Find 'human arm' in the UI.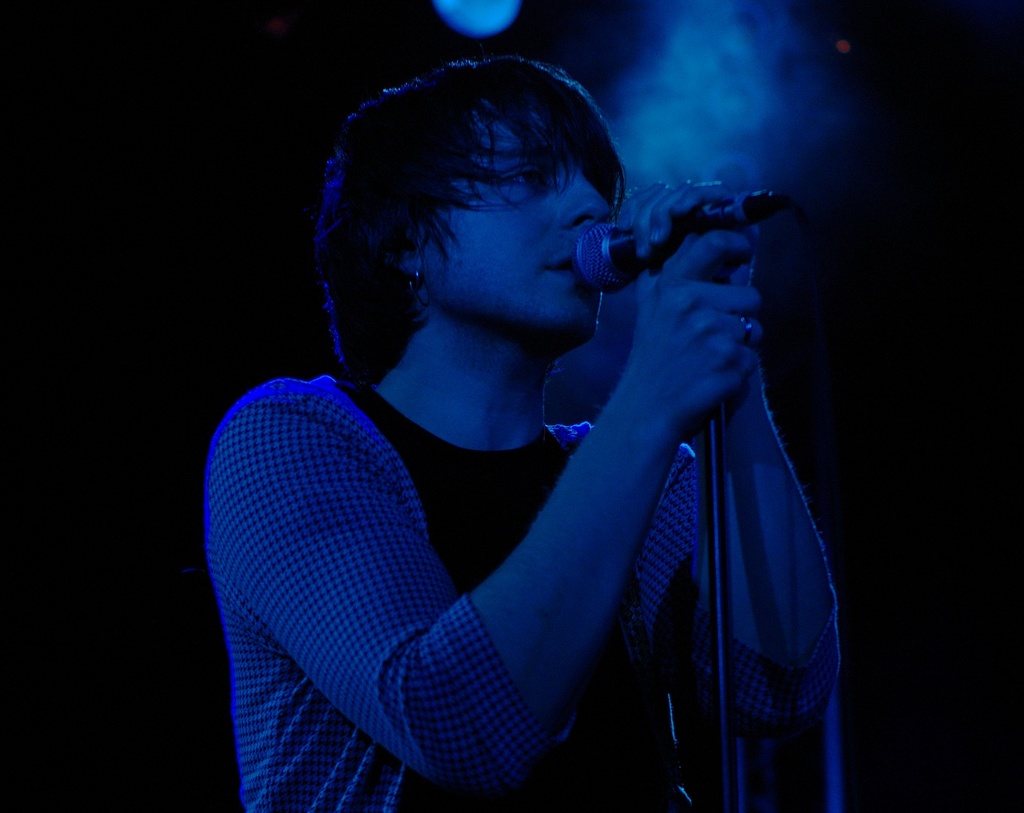
UI element at (607,170,849,755).
